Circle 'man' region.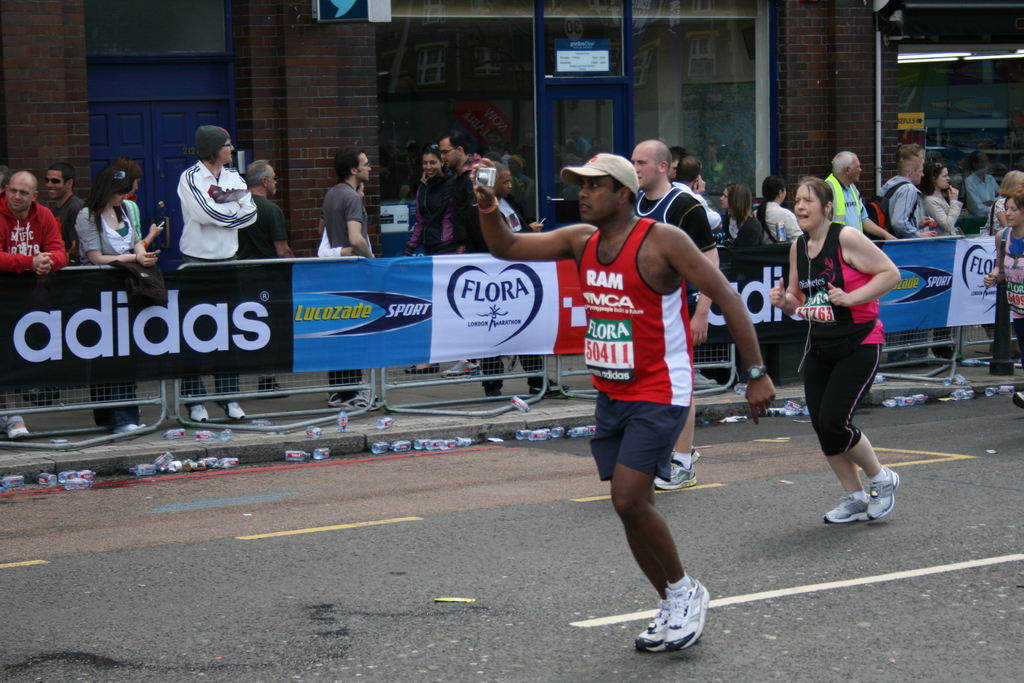
Region: (0, 167, 70, 437).
